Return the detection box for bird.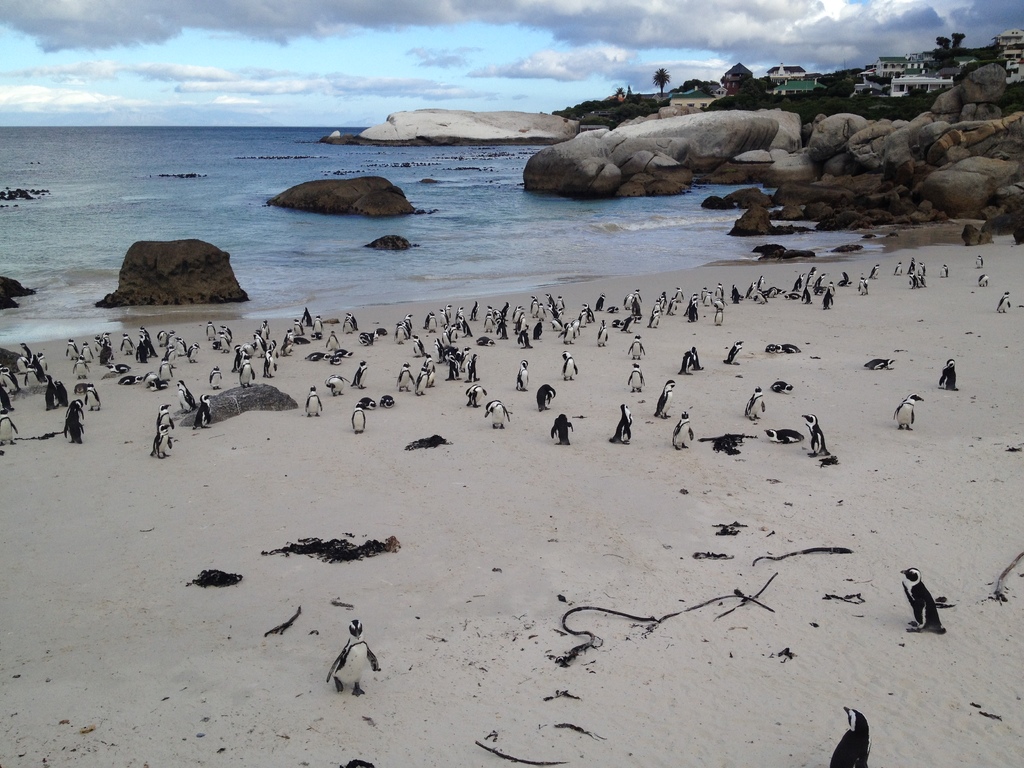
x1=120, y1=375, x2=143, y2=387.
